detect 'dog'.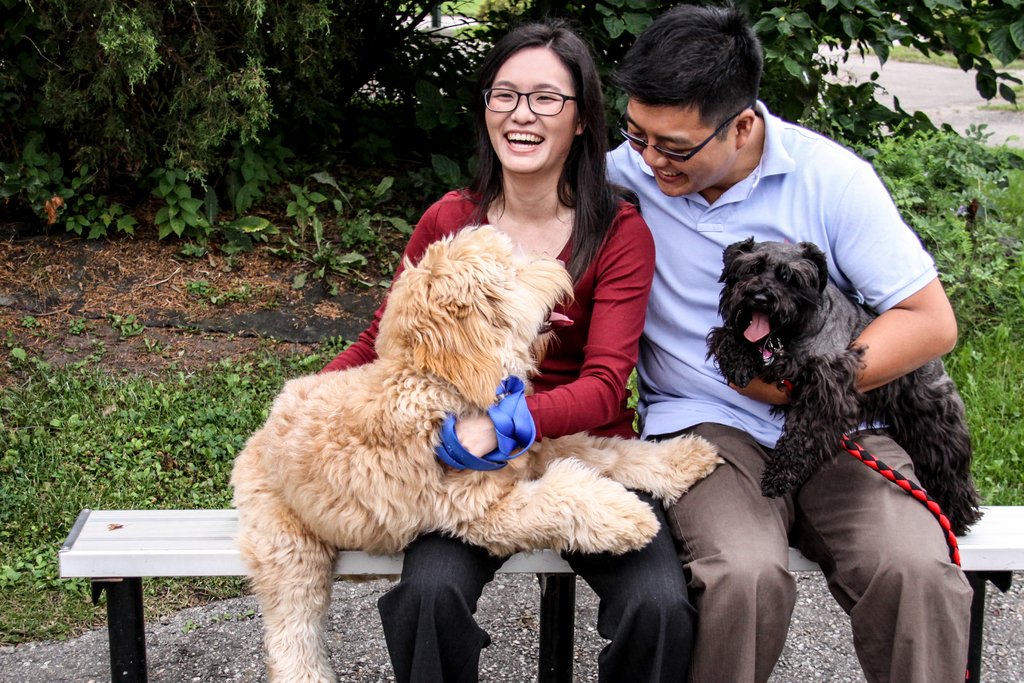
Detected at {"left": 228, "top": 220, "right": 724, "bottom": 682}.
